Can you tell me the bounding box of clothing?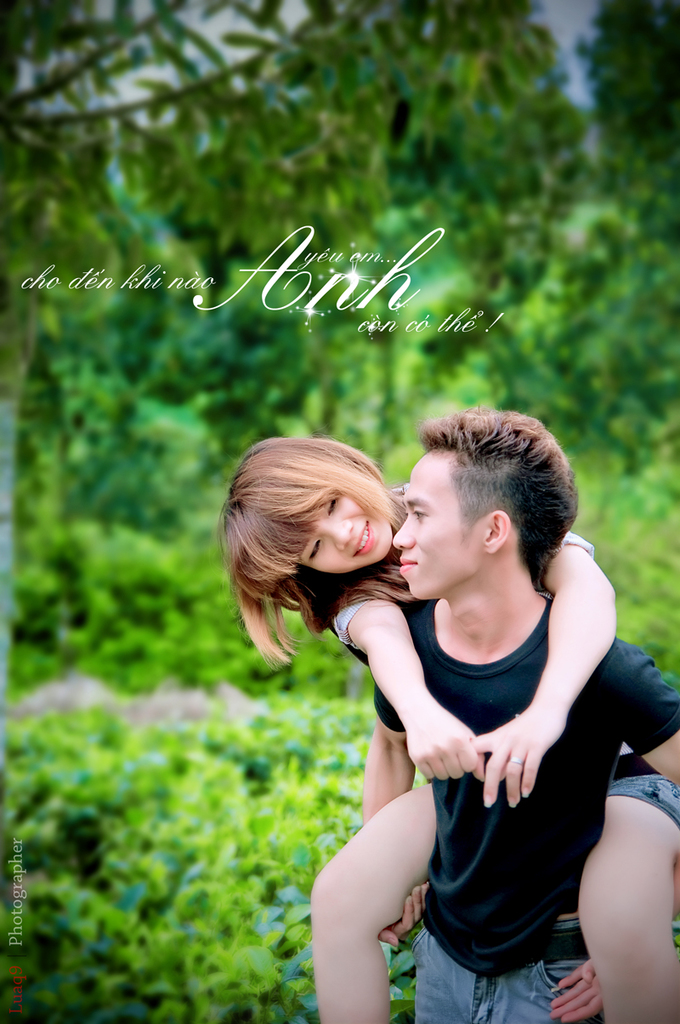
region(372, 595, 679, 1023).
